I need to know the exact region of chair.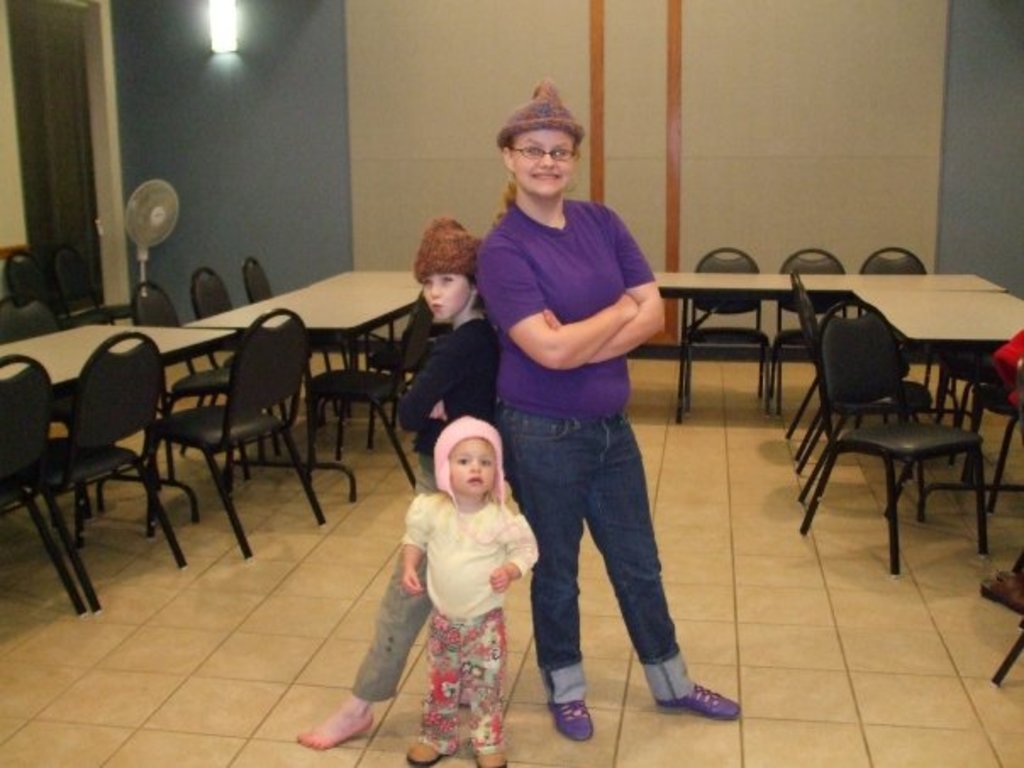
Region: x1=961, y1=378, x2=1022, y2=514.
